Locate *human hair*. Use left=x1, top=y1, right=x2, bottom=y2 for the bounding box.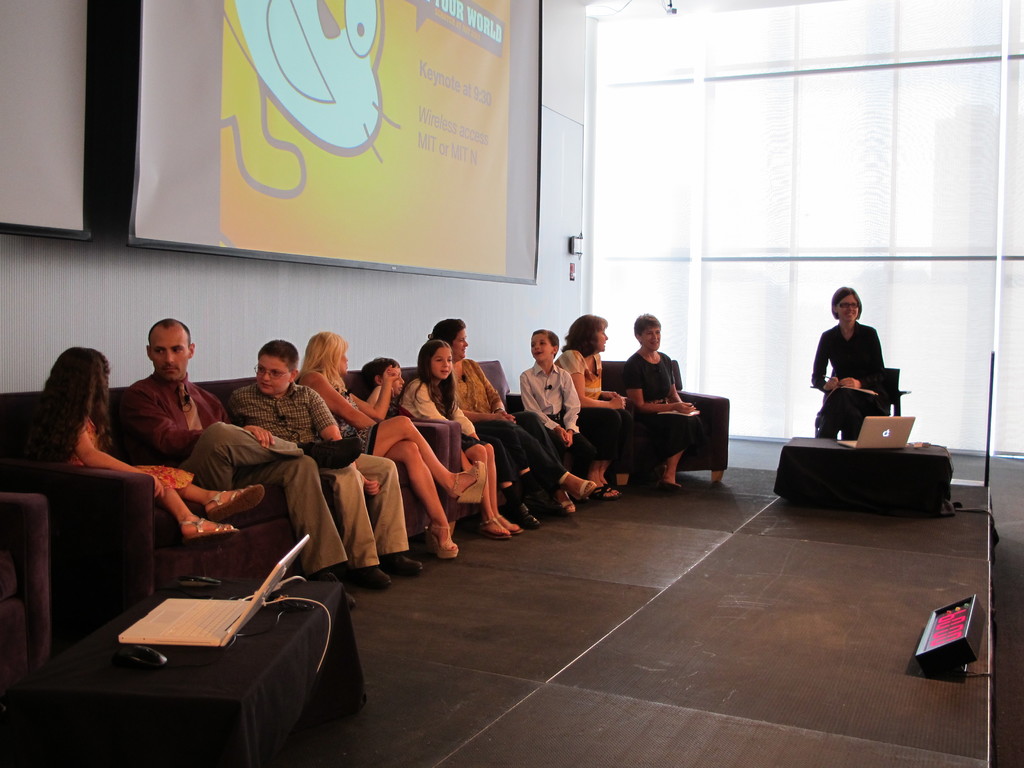
left=634, top=312, right=658, bottom=335.
